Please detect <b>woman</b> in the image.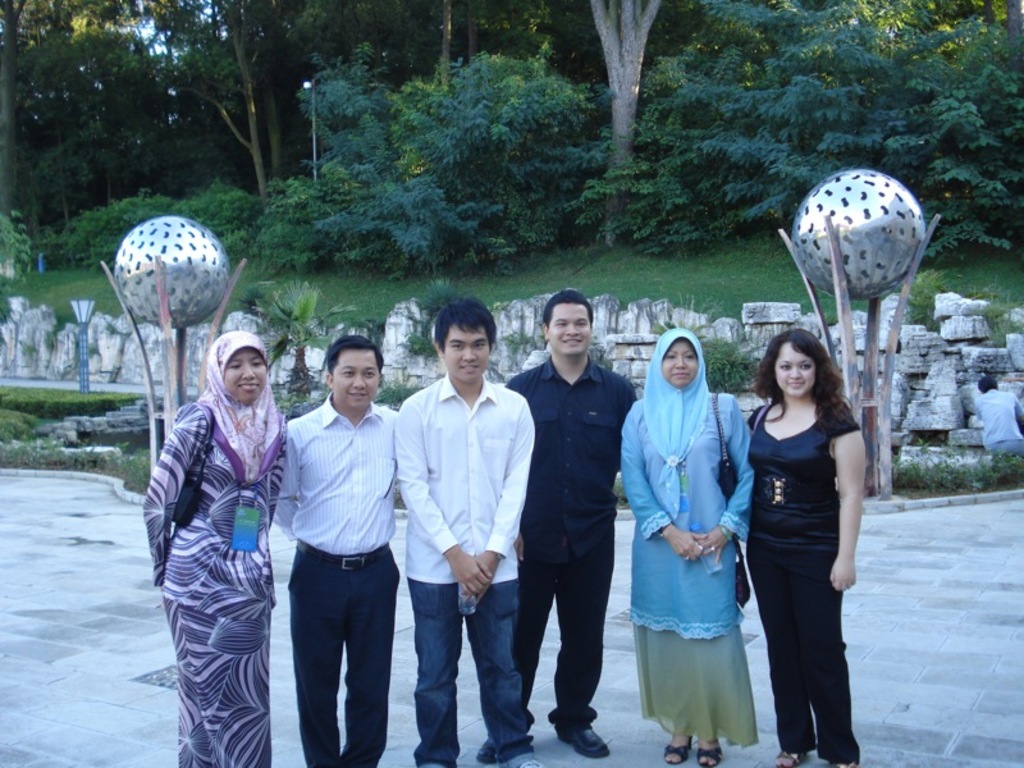
left=628, top=297, right=753, bottom=767.
